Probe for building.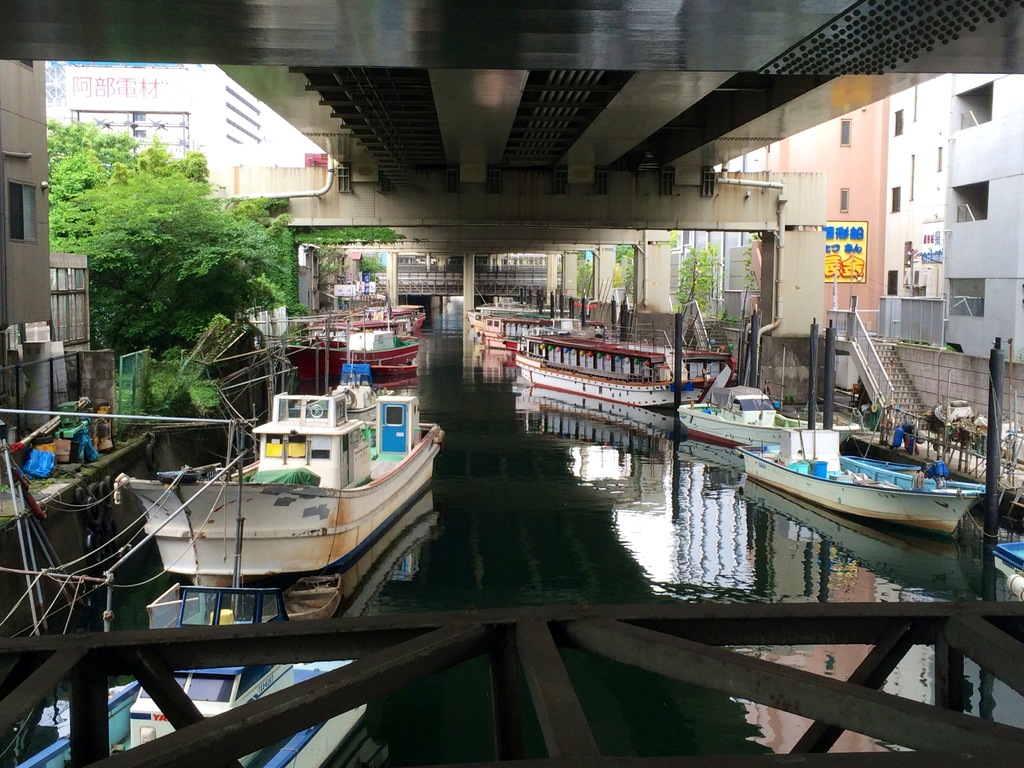
Probe result: [x1=754, y1=97, x2=892, y2=343].
